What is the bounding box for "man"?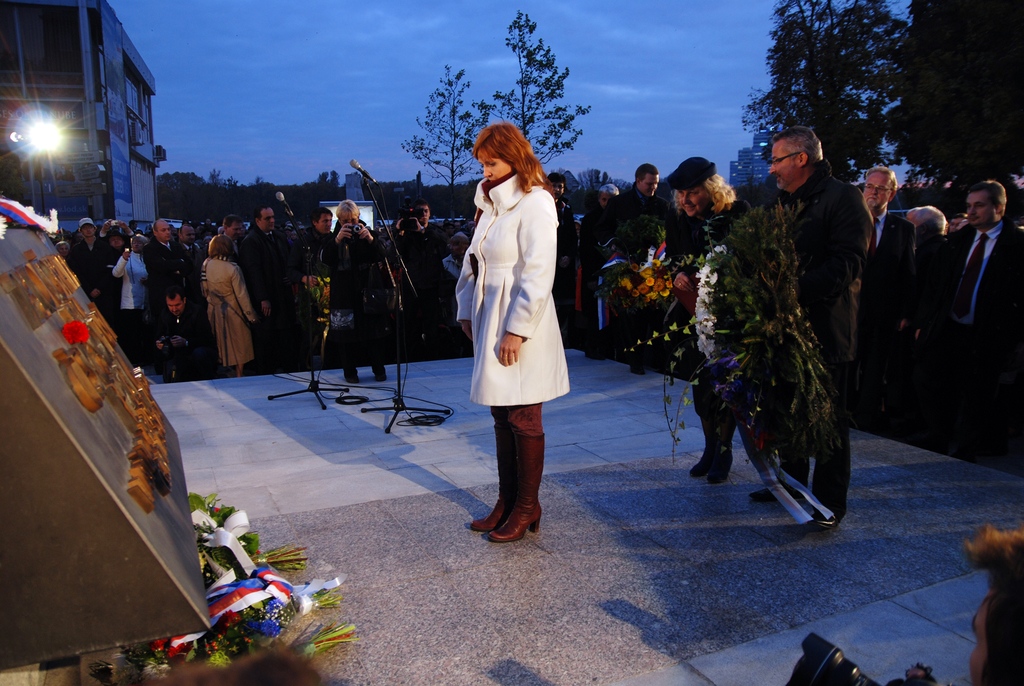
BBox(68, 214, 107, 301).
